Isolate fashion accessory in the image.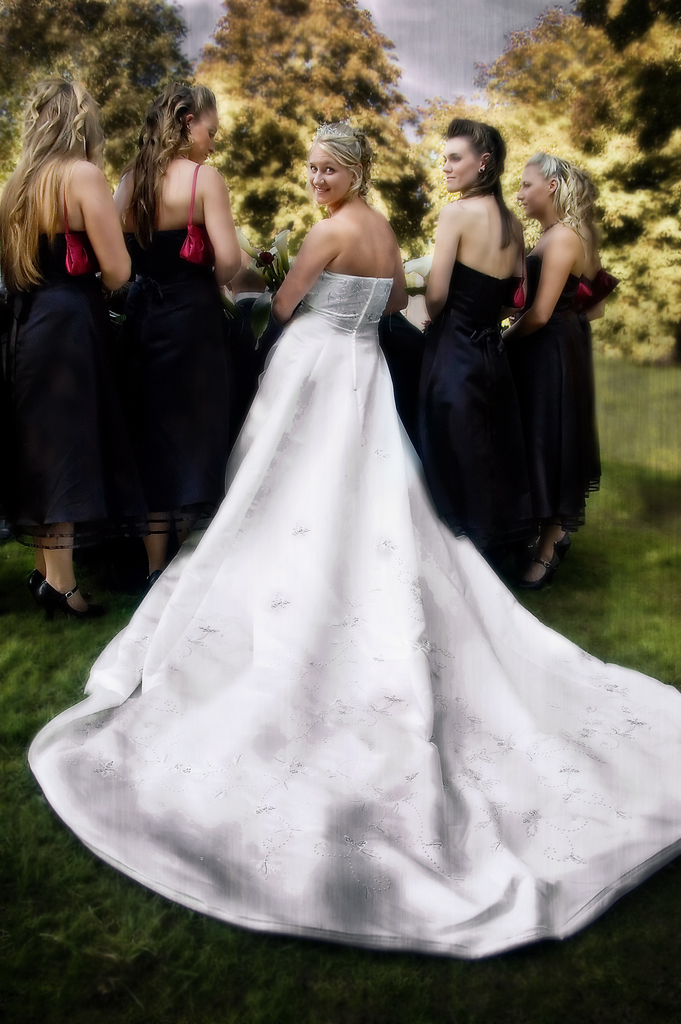
Isolated region: (left=52, top=159, right=94, bottom=274).
